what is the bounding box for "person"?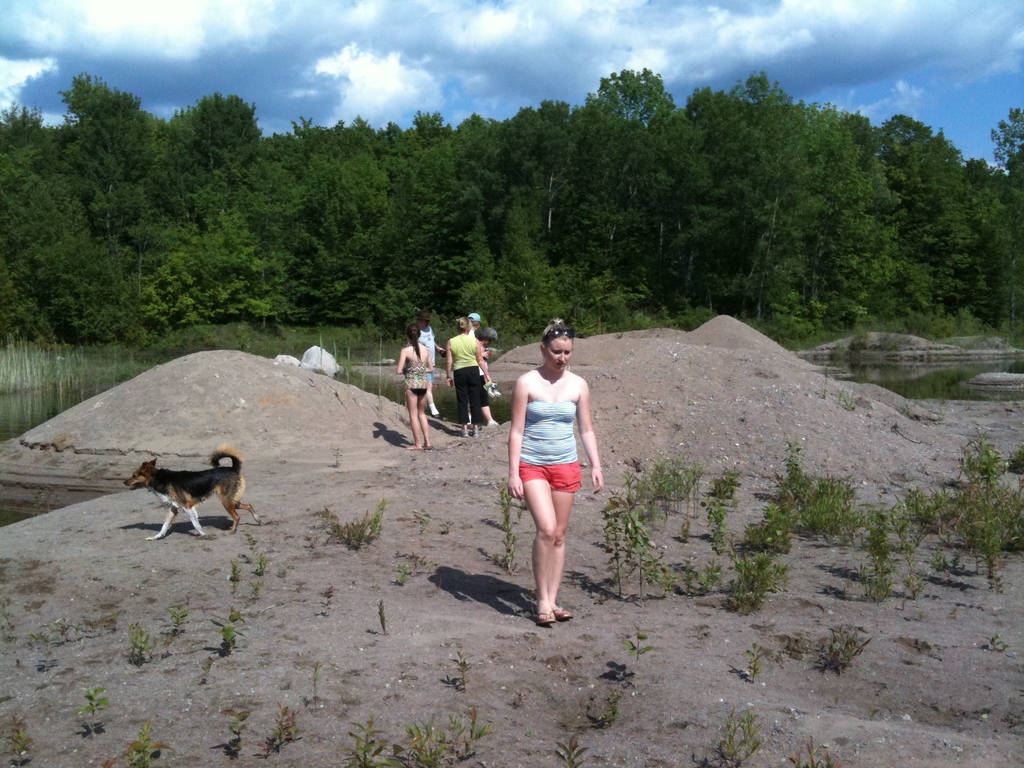
pyautogui.locateOnScreen(468, 310, 479, 330).
